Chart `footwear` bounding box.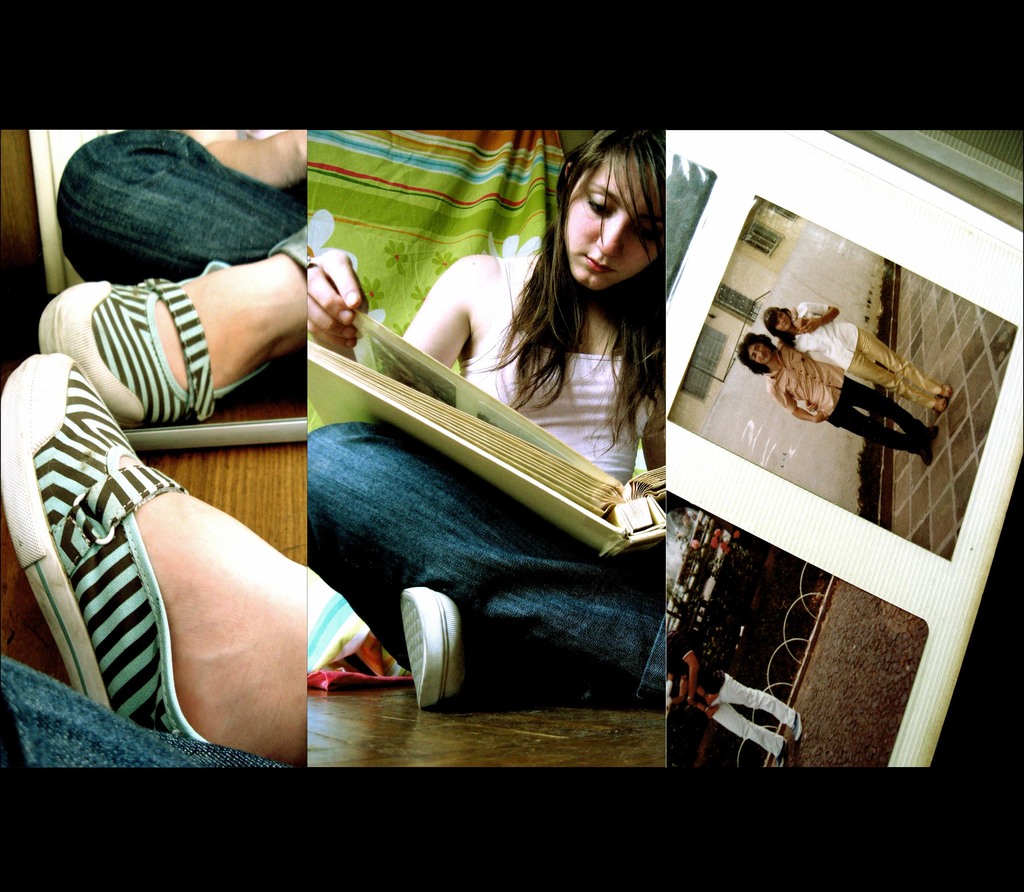
Charted: box=[776, 740, 788, 767].
